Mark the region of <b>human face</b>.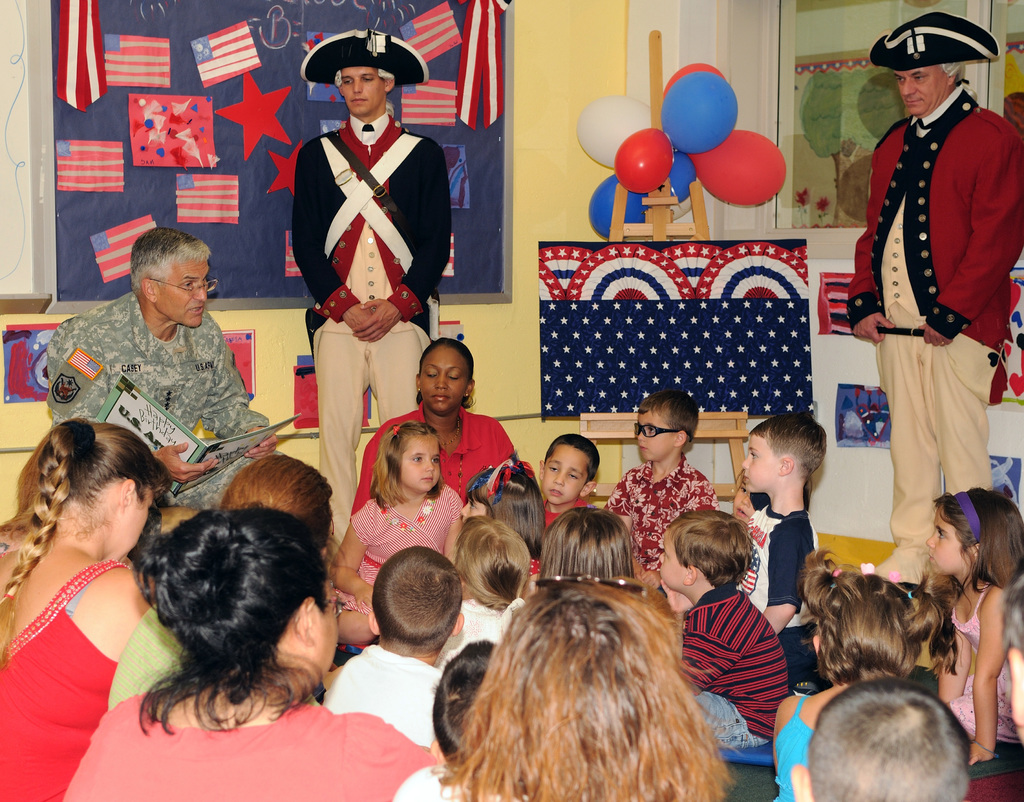
Region: pyautogui.locateOnScreen(638, 413, 673, 463).
